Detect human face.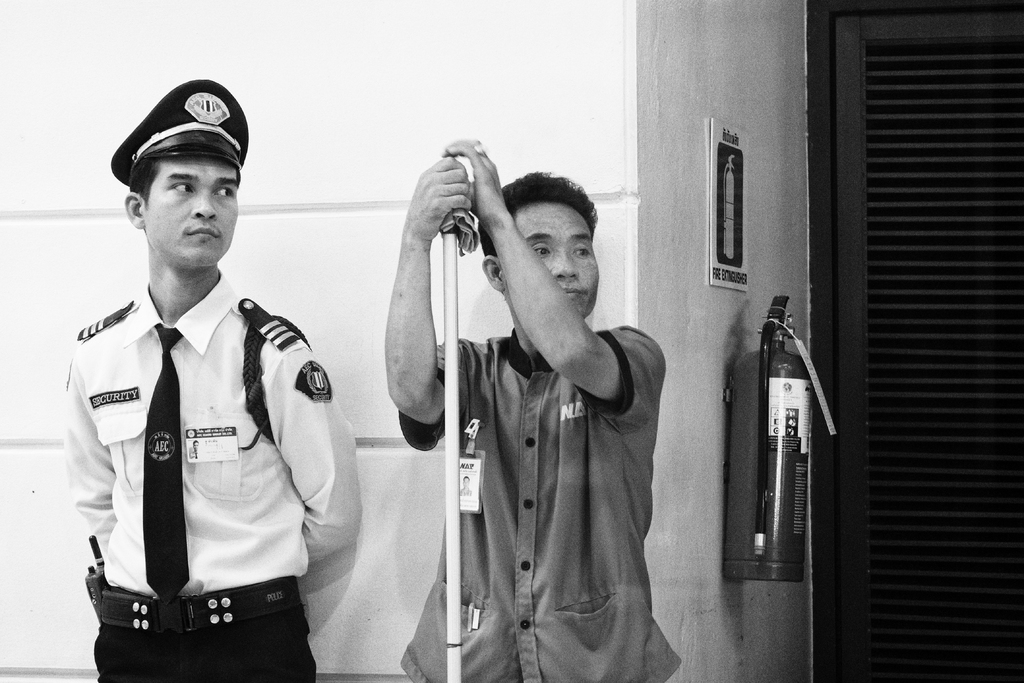
Detected at locate(515, 202, 602, 320).
